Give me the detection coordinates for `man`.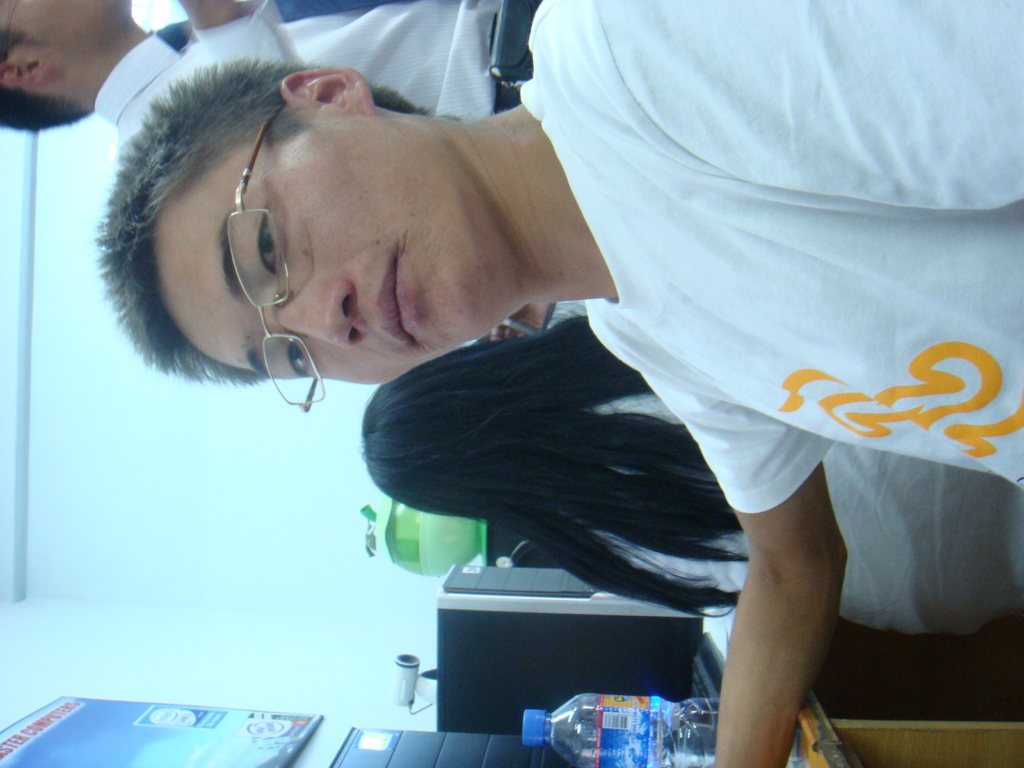
l=96, t=0, r=1023, b=767.
